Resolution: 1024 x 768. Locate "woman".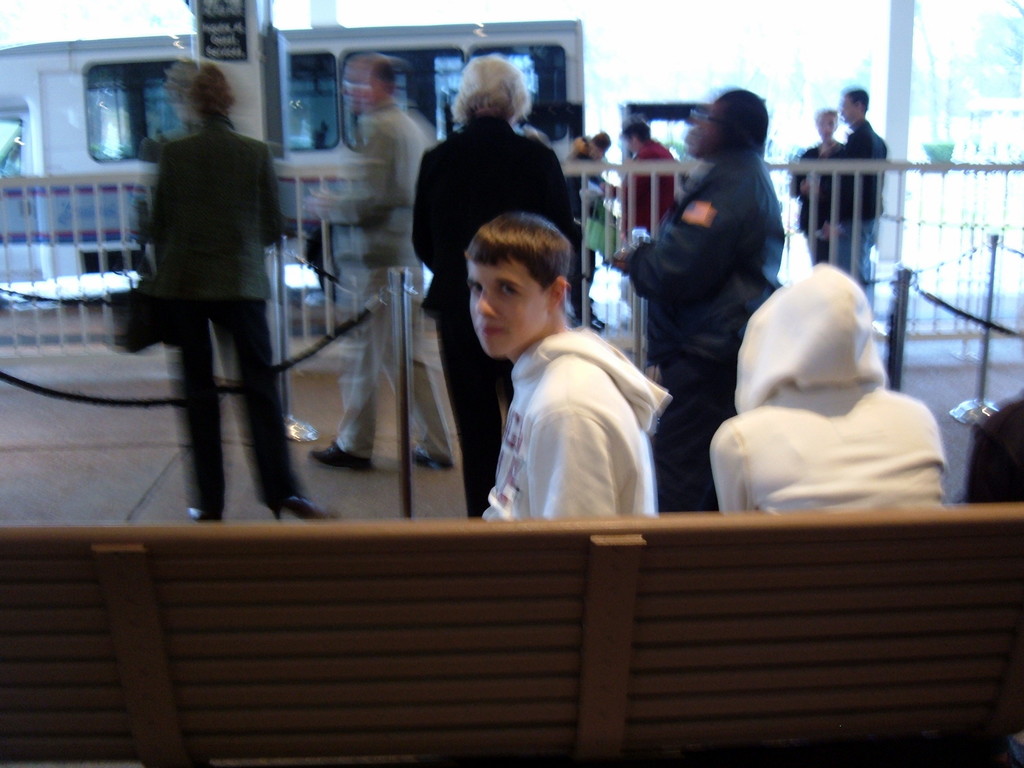
bbox(122, 56, 330, 529).
